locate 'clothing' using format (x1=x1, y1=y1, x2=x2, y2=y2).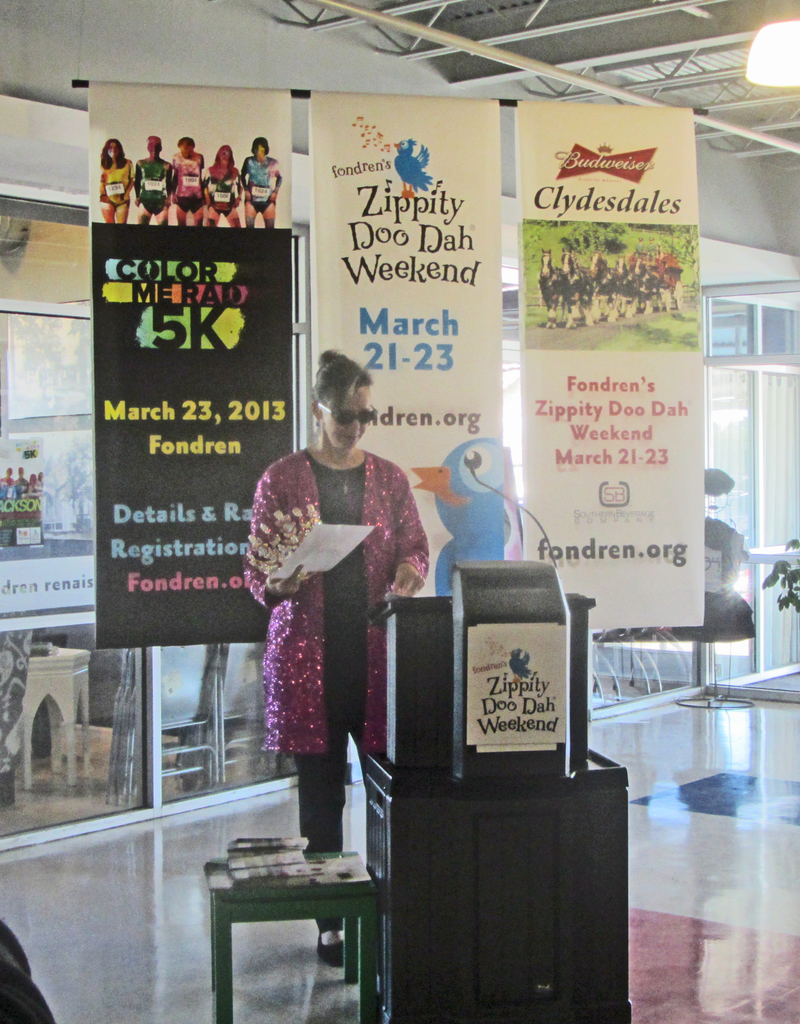
(x1=178, y1=150, x2=211, y2=216).
